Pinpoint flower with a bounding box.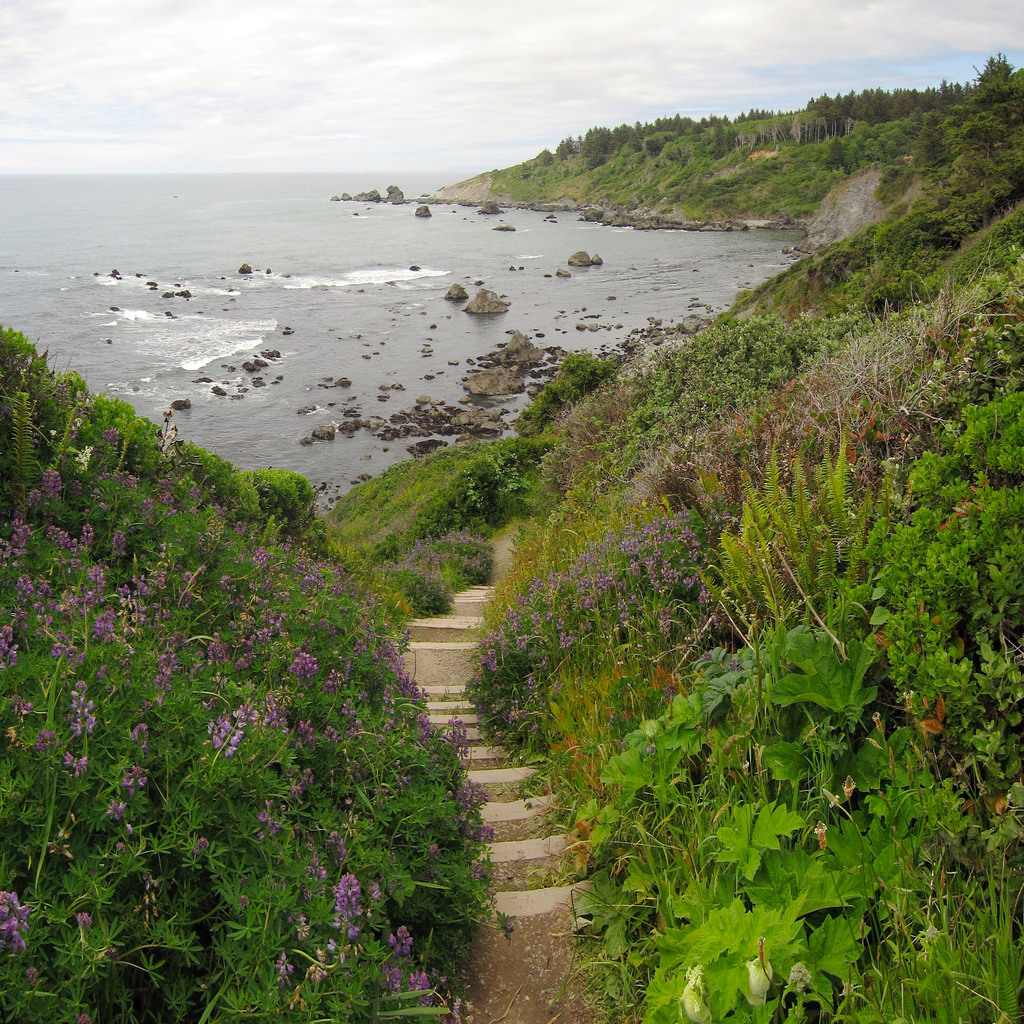
[left=0, top=879, right=31, bottom=956].
